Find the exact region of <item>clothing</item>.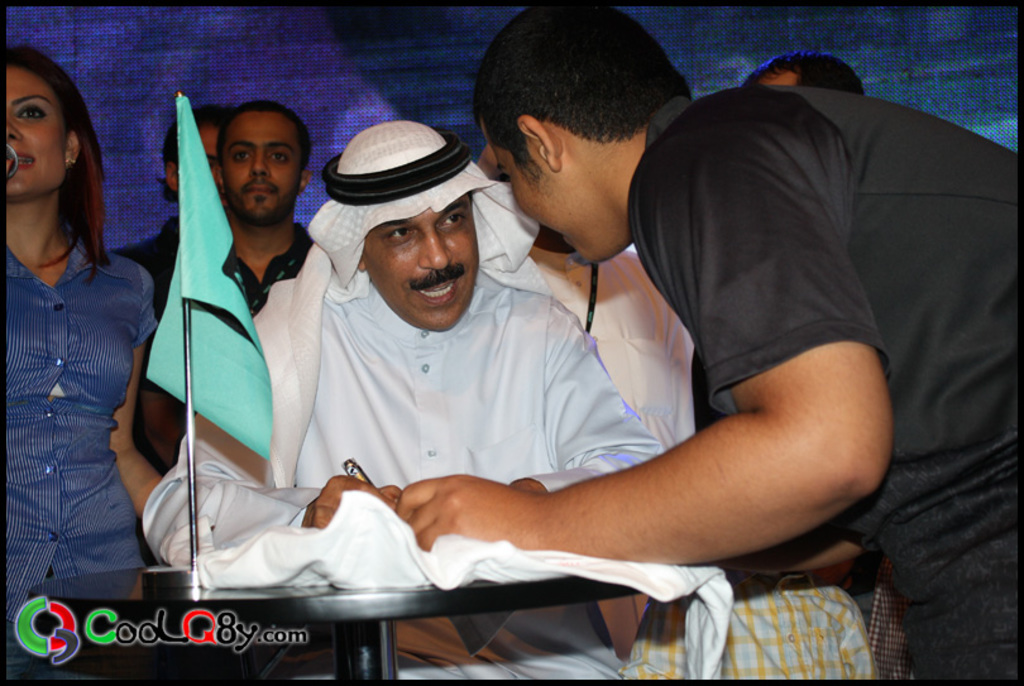
Exact region: bbox=[113, 212, 186, 317].
